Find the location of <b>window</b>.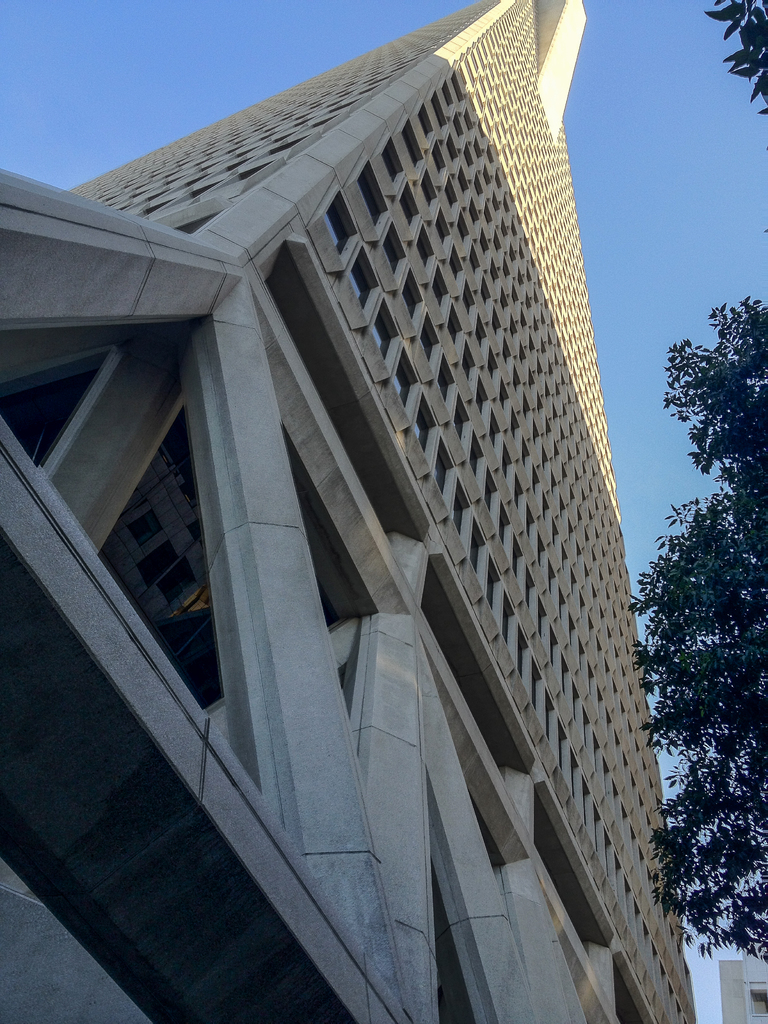
Location: [x1=465, y1=524, x2=486, y2=592].
